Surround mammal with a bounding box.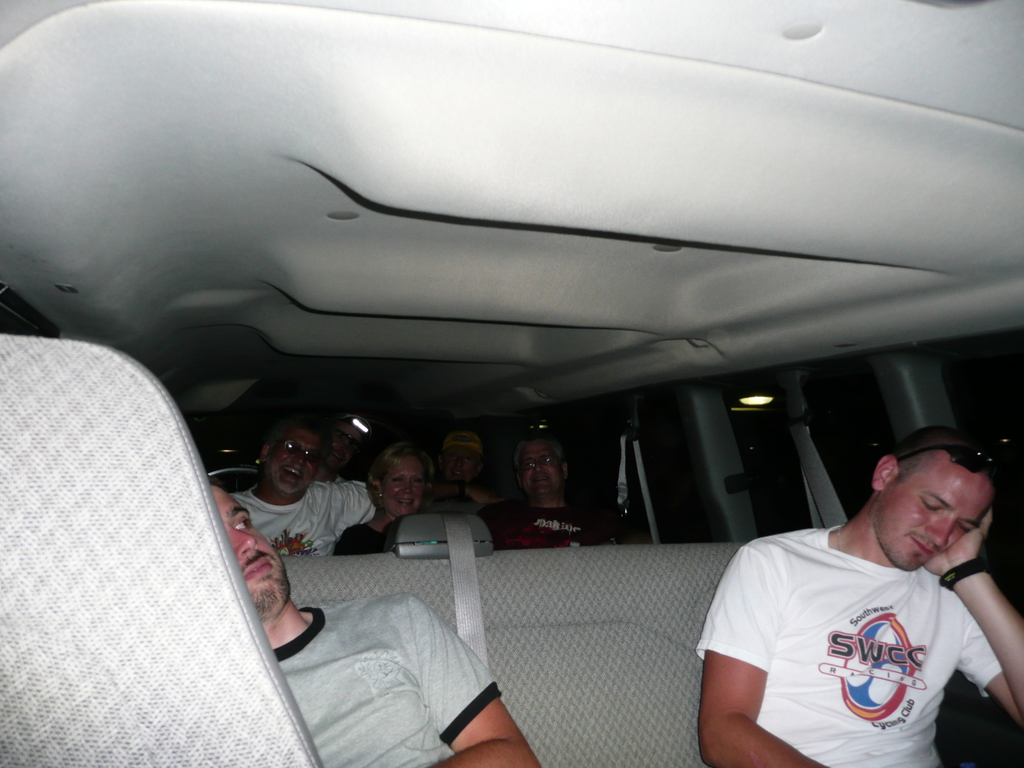
box=[337, 447, 436, 557].
